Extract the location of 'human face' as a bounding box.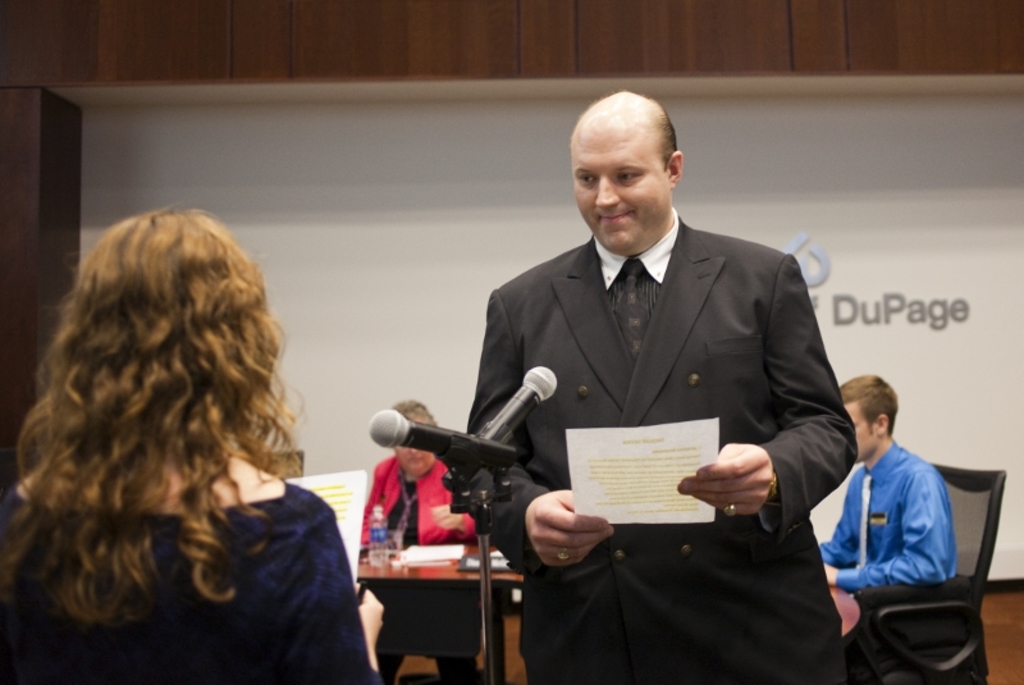
pyautogui.locateOnScreen(576, 125, 671, 251).
